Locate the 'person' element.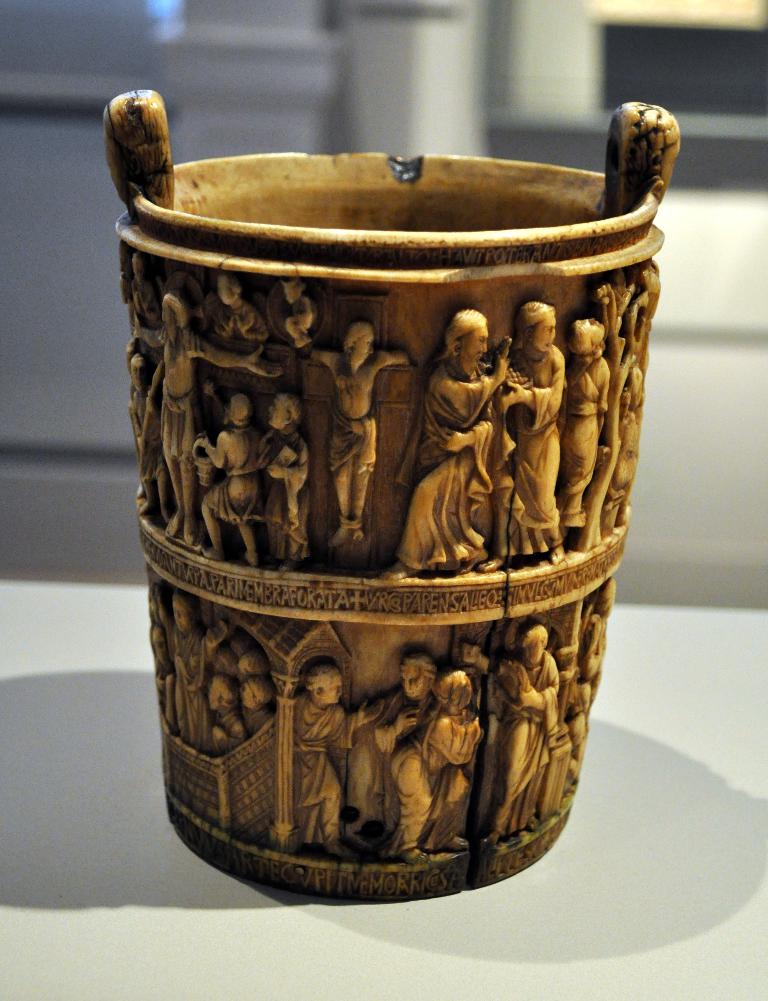
Element bbox: left=257, top=395, right=312, bottom=570.
